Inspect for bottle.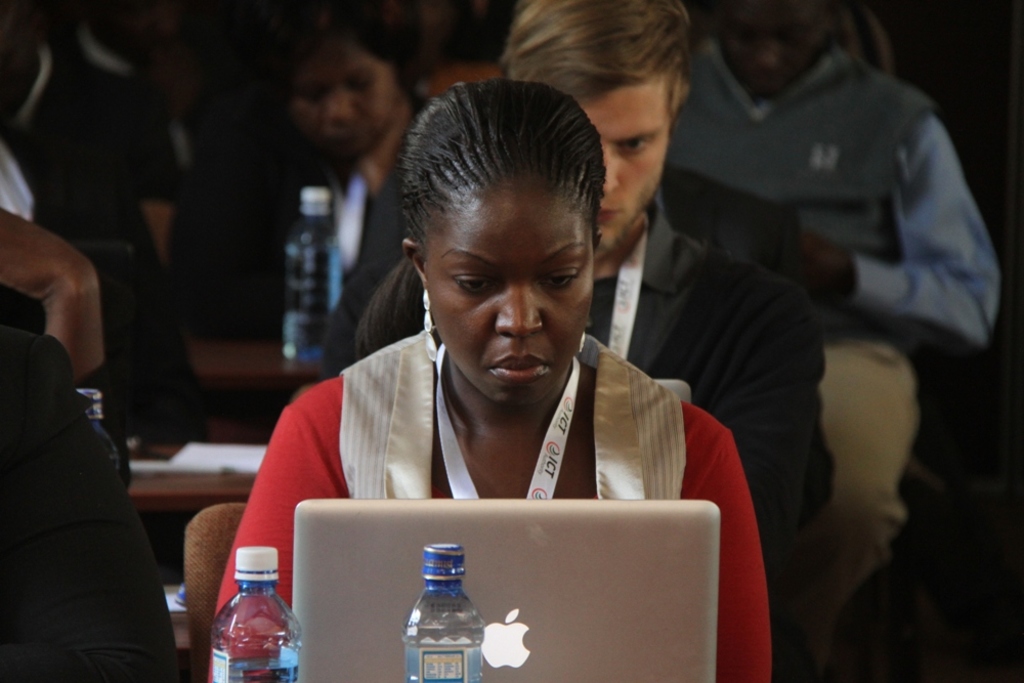
Inspection: [280, 179, 342, 366].
